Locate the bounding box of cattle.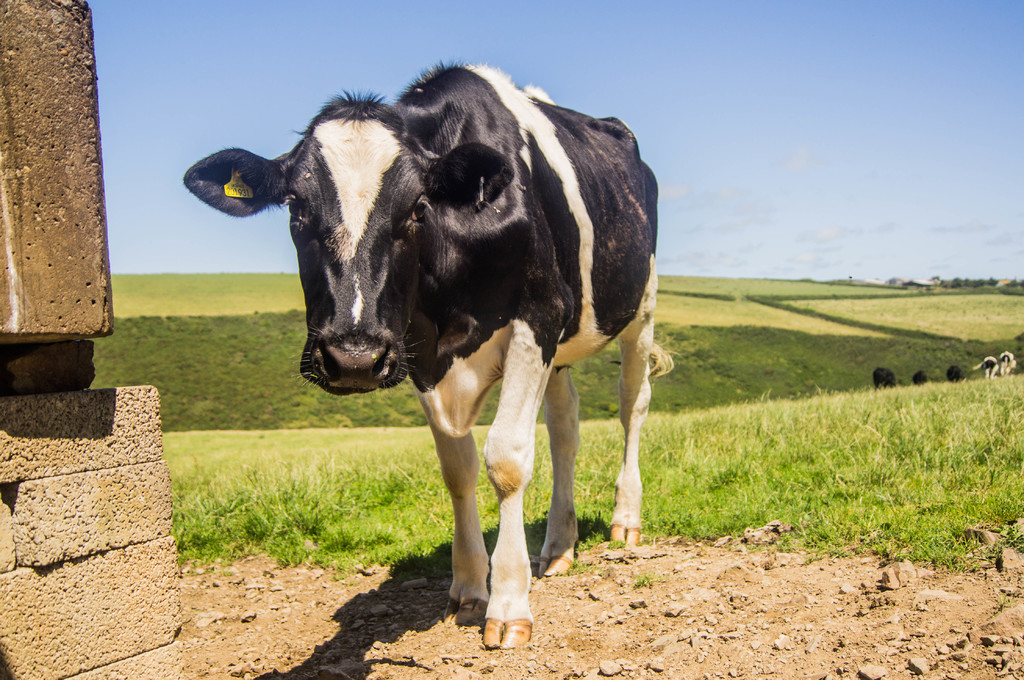
Bounding box: bbox=(216, 71, 677, 644).
